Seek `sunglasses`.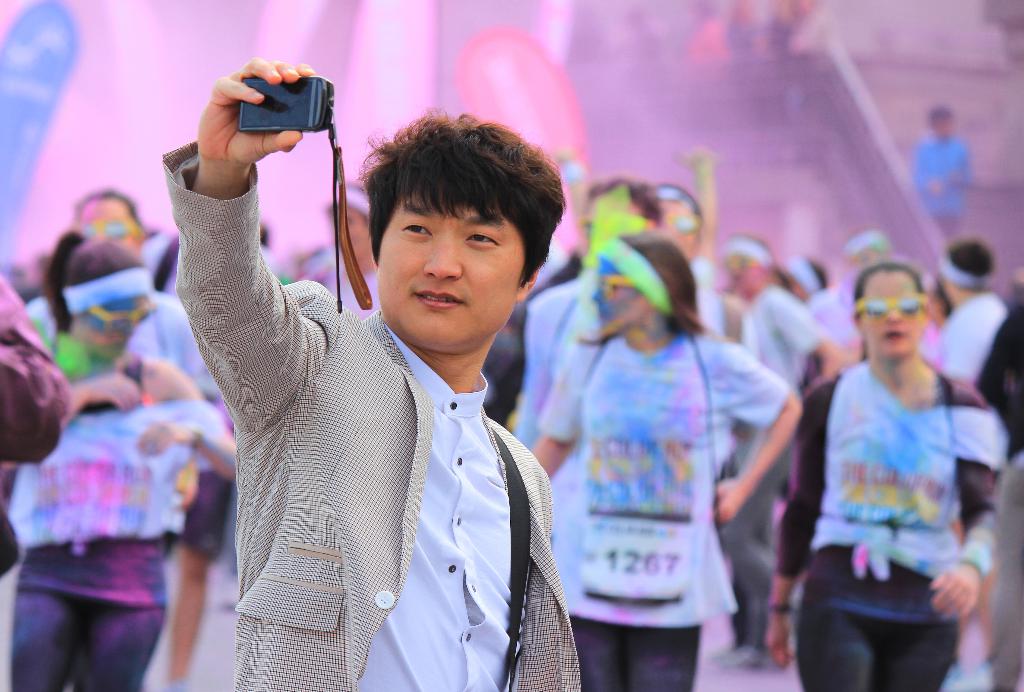
68 211 141 246.
